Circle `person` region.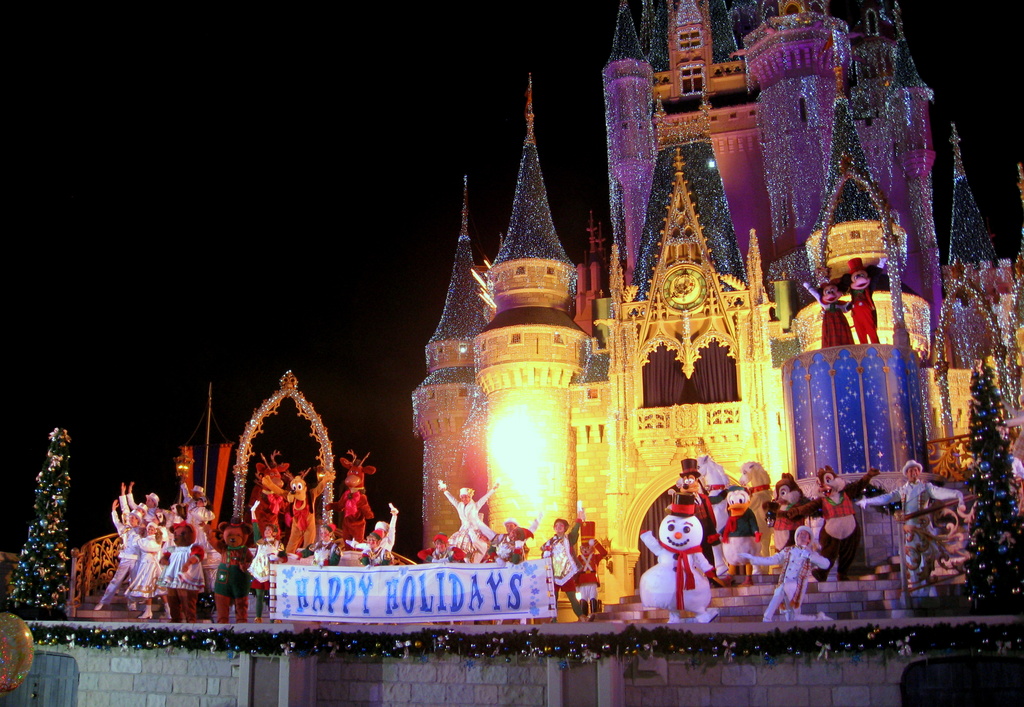
Region: Rect(440, 483, 497, 540).
